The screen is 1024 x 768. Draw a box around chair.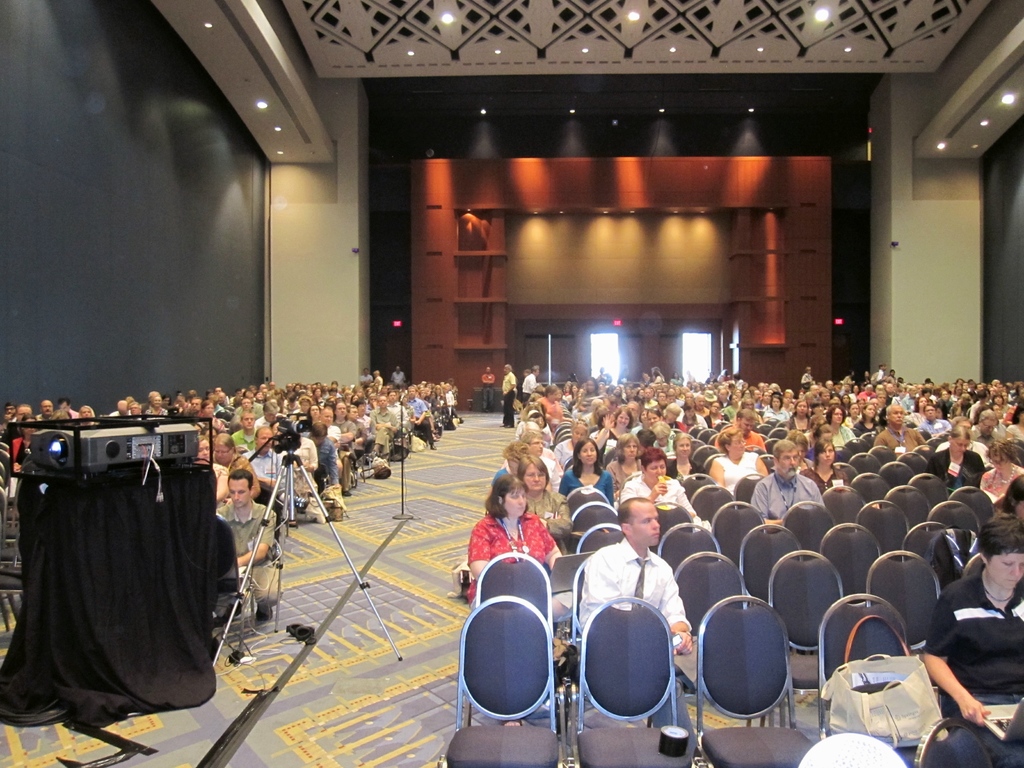
<bbox>739, 521, 801, 604</bbox>.
